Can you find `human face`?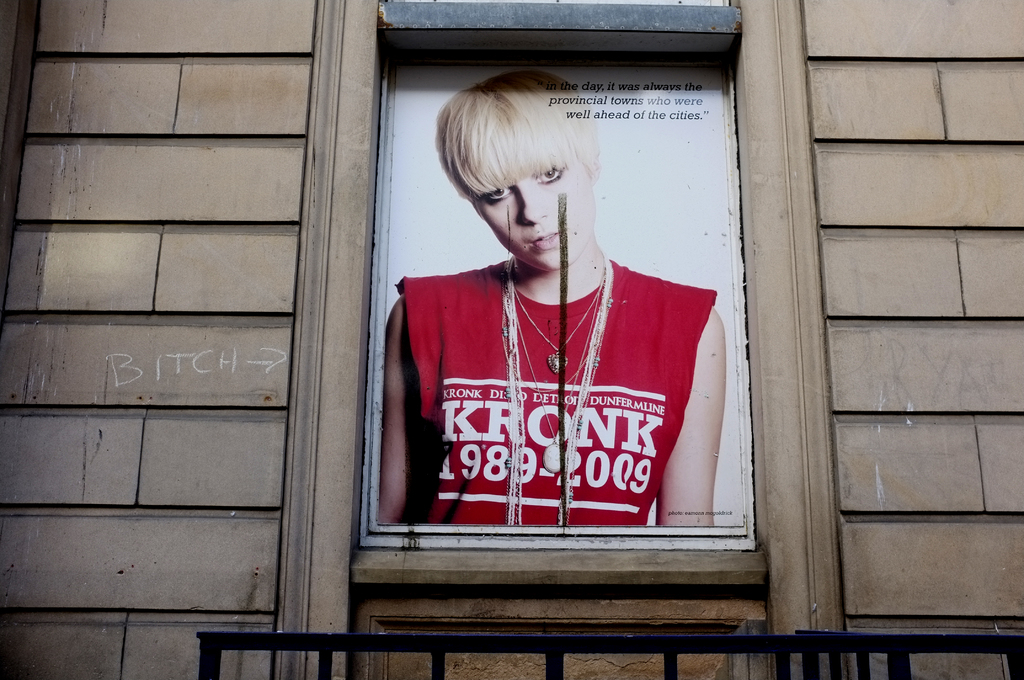
Yes, bounding box: box(478, 169, 593, 268).
